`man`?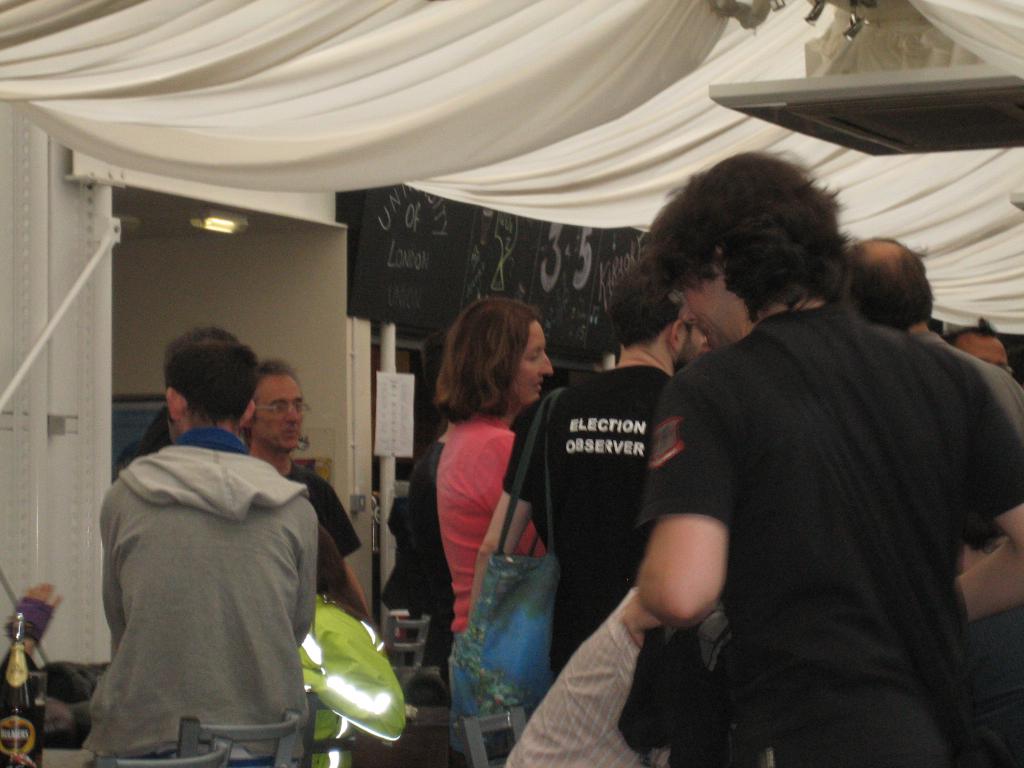
left=218, top=387, right=393, bottom=718
